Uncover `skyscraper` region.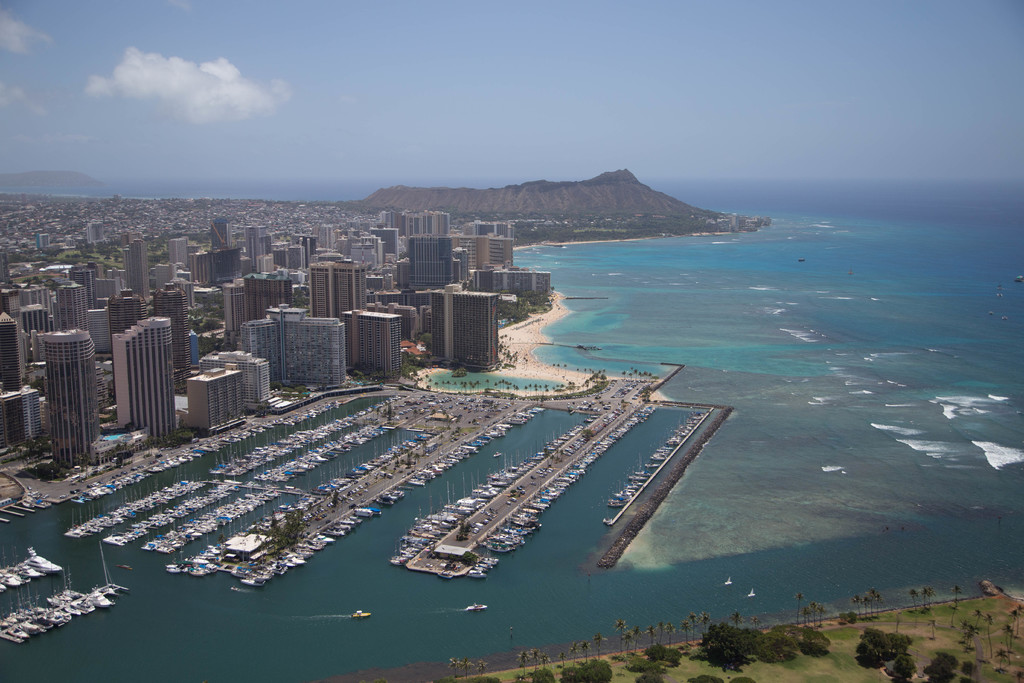
Uncovered: region(237, 300, 342, 386).
